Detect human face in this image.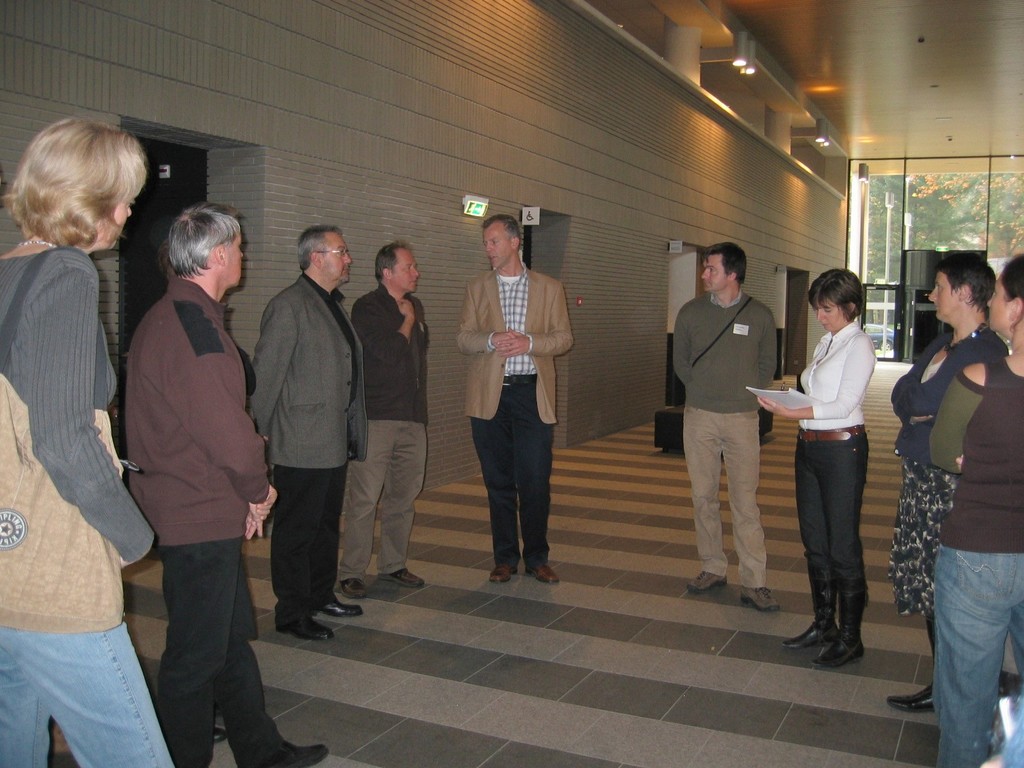
Detection: [922,271,962,322].
